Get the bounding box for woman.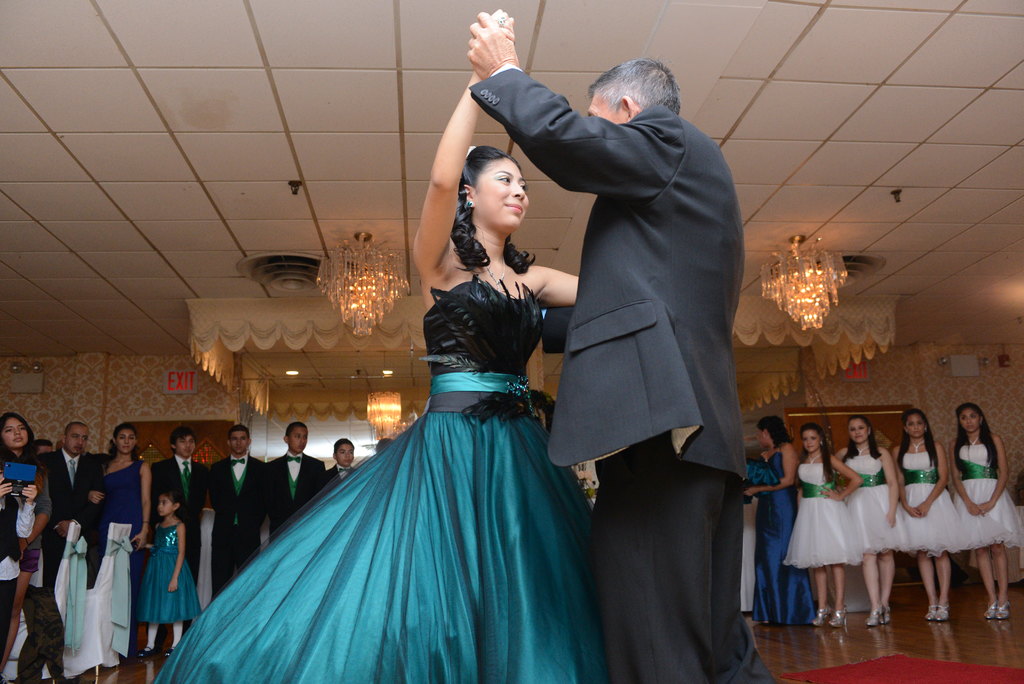
detection(0, 409, 49, 667).
